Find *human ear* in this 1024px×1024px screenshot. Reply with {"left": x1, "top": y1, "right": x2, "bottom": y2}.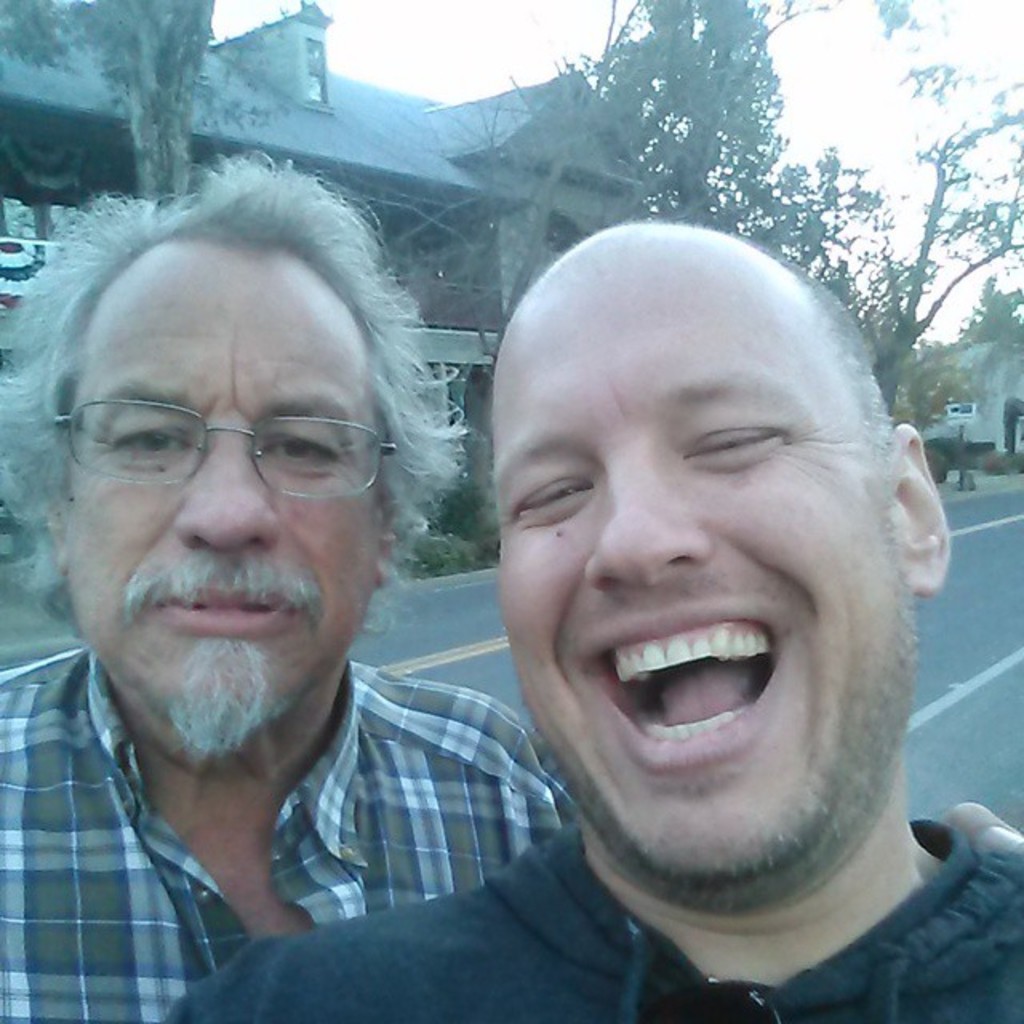
{"left": 37, "top": 459, "right": 80, "bottom": 566}.
